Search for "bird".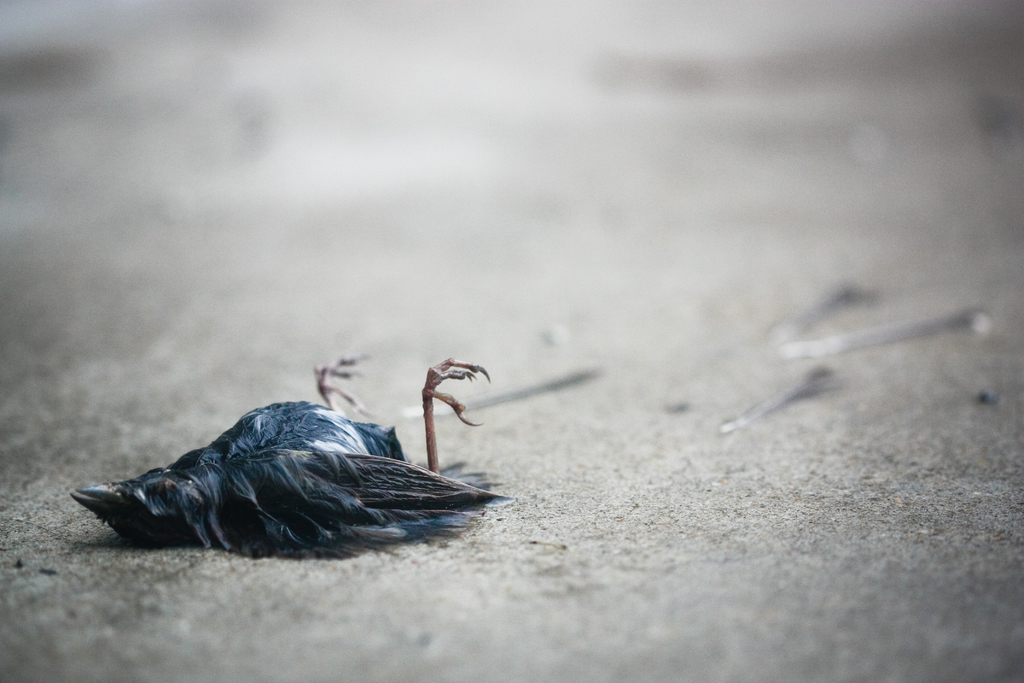
Found at left=76, top=382, right=509, bottom=553.
